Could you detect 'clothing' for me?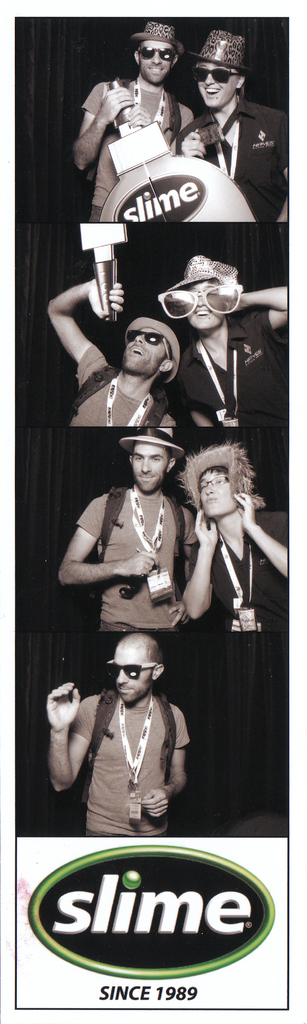
Detection result: 186,493,303,872.
